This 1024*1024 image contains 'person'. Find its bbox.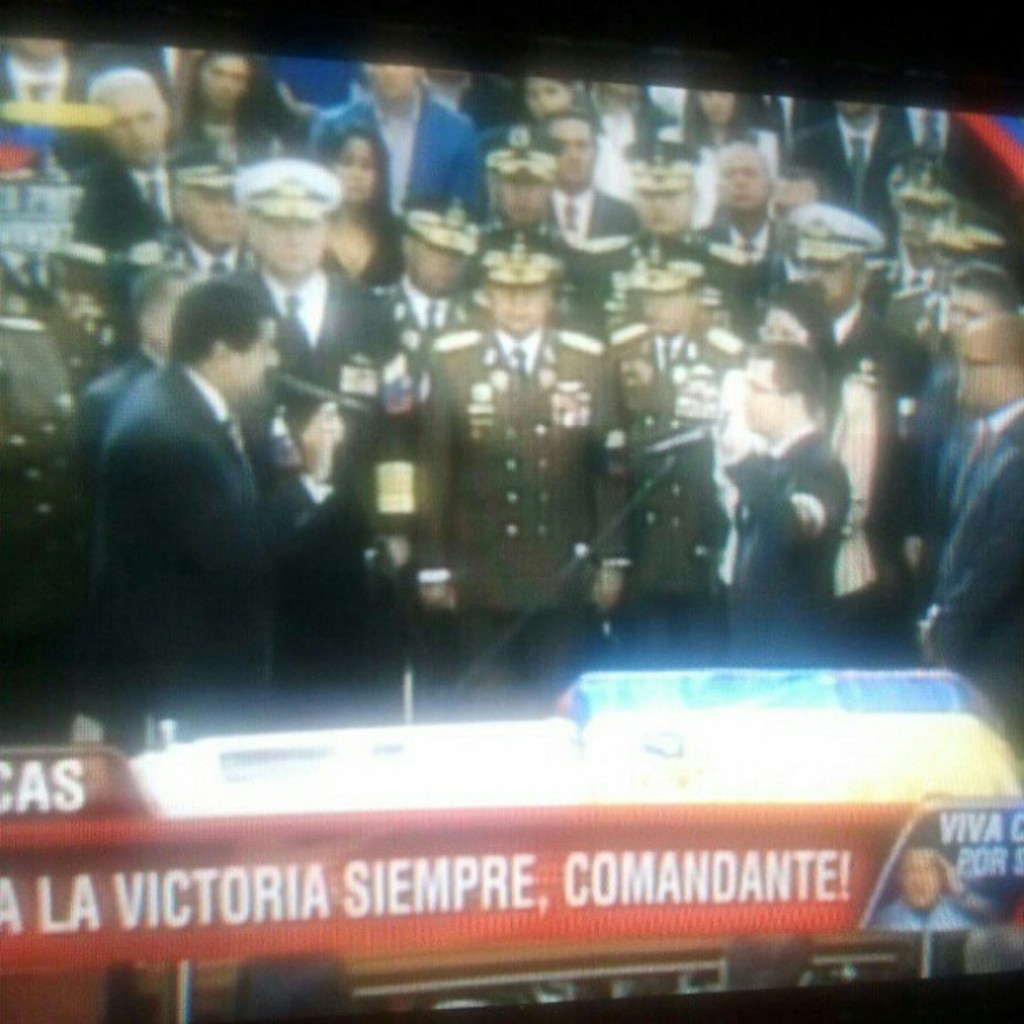
<region>897, 315, 1019, 661</region>.
